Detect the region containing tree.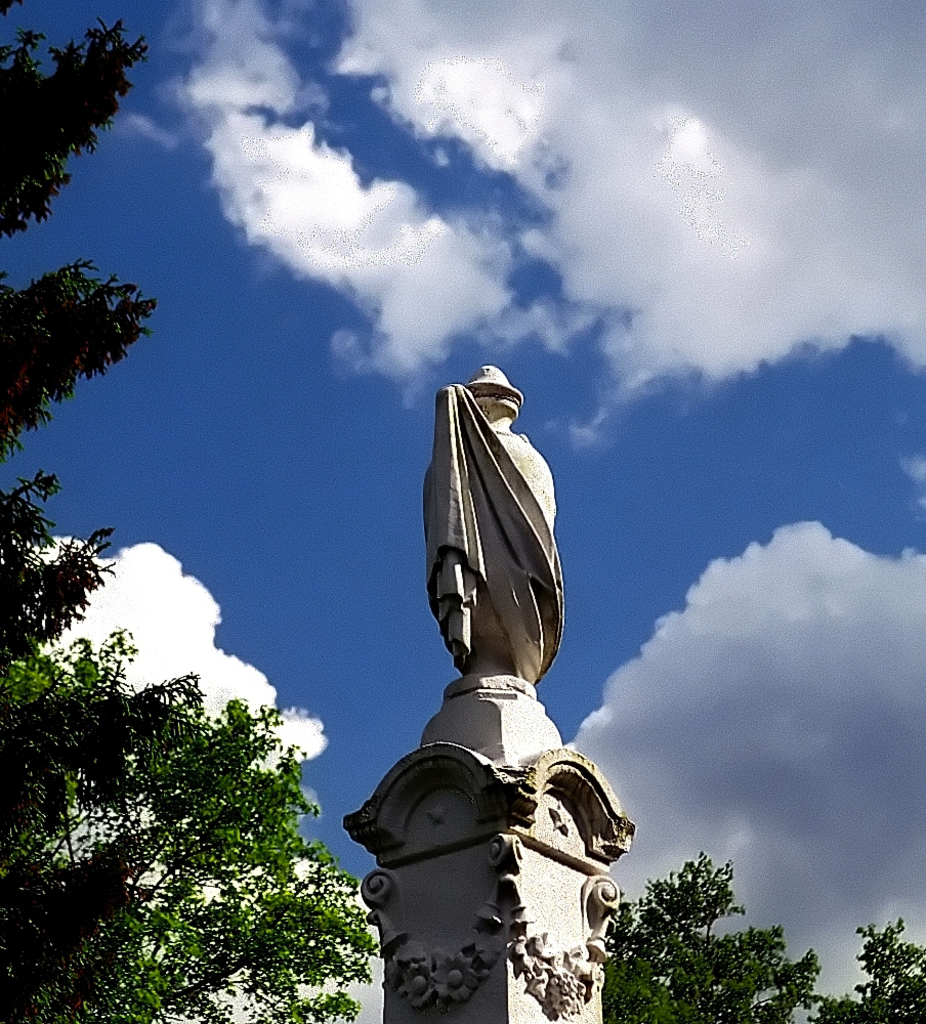
31:567:372:1015.
